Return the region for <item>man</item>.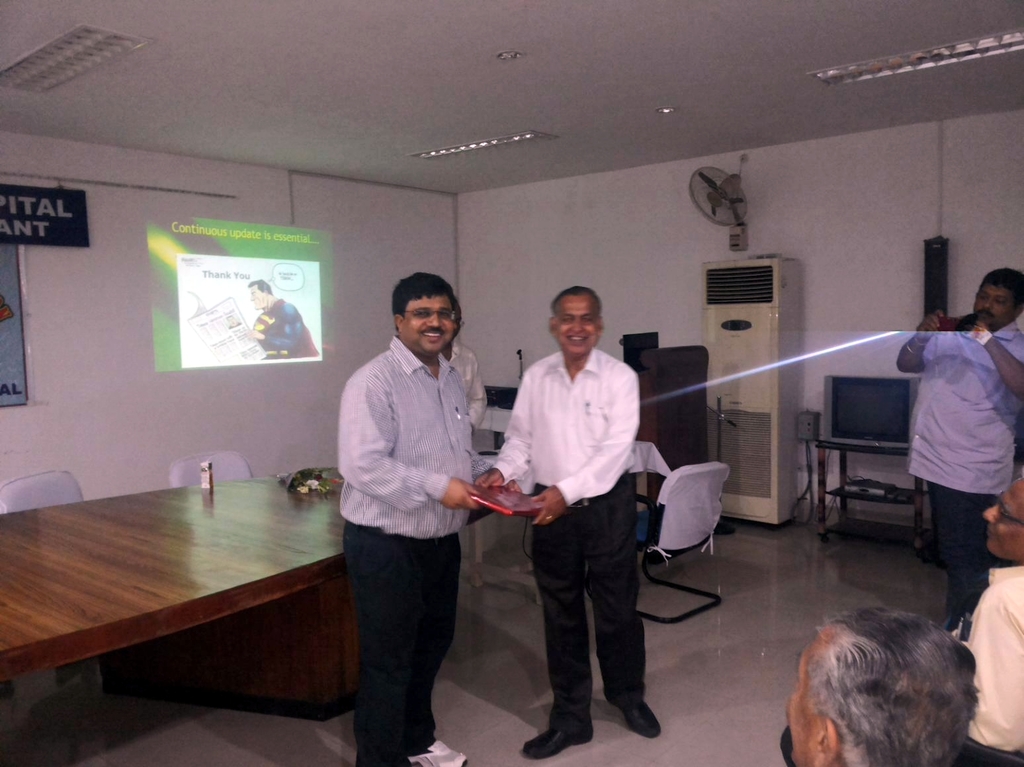
[783, 603, 980, 766].
